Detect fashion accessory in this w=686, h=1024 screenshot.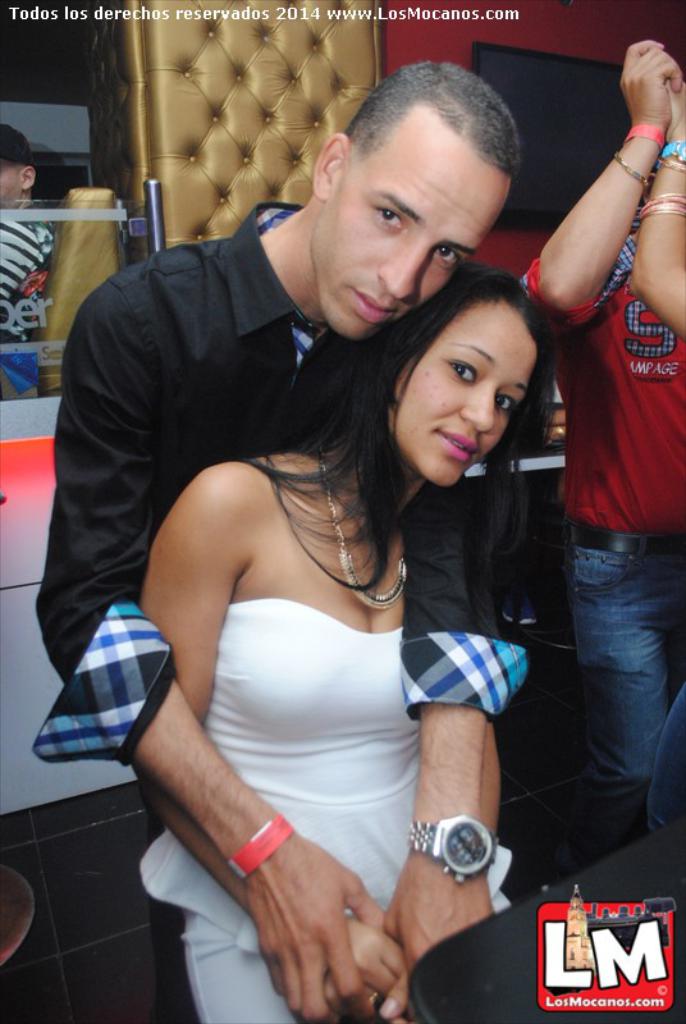
Detection: 371, 991, 380, 1009.
